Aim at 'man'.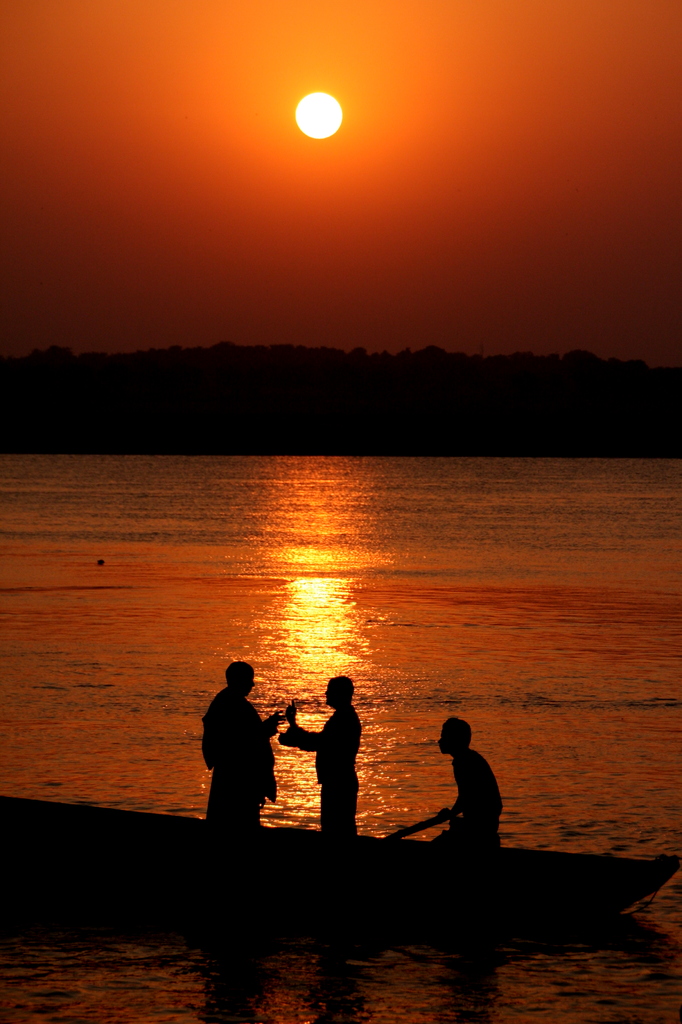
Aimed at 435/717/501/855.
